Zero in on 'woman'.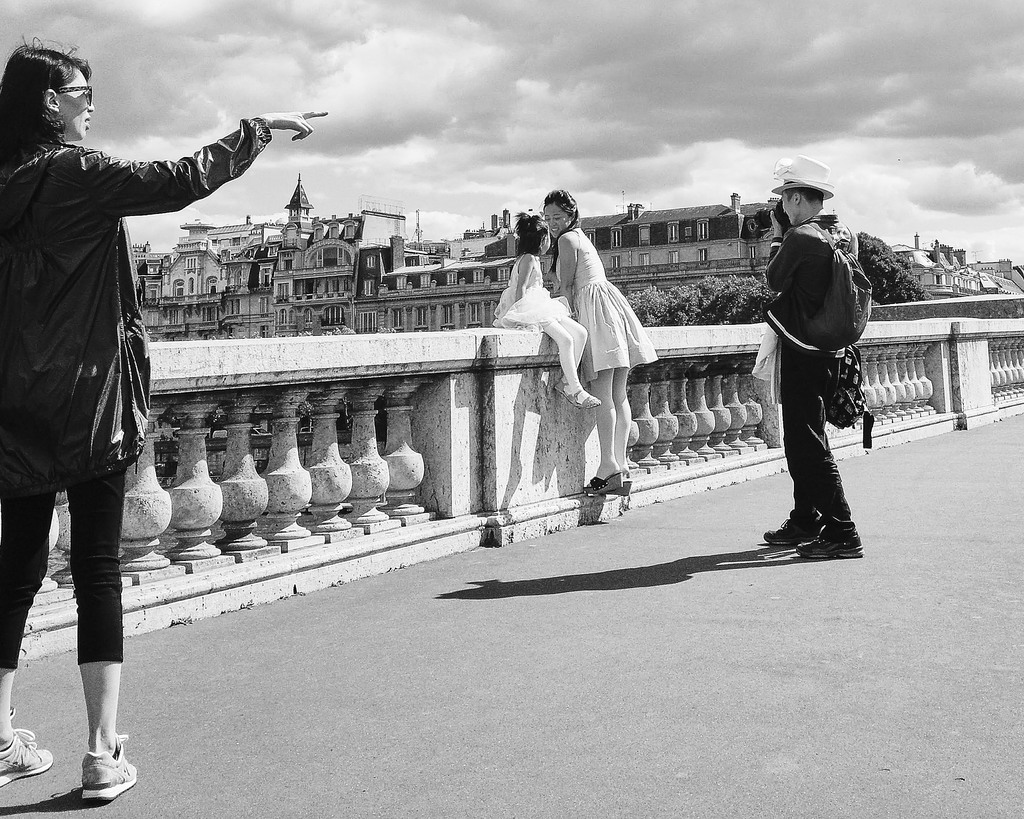
Zeroed in: {"x1": 0, "y1": 36, "x2": 330, "y2": 806}.
